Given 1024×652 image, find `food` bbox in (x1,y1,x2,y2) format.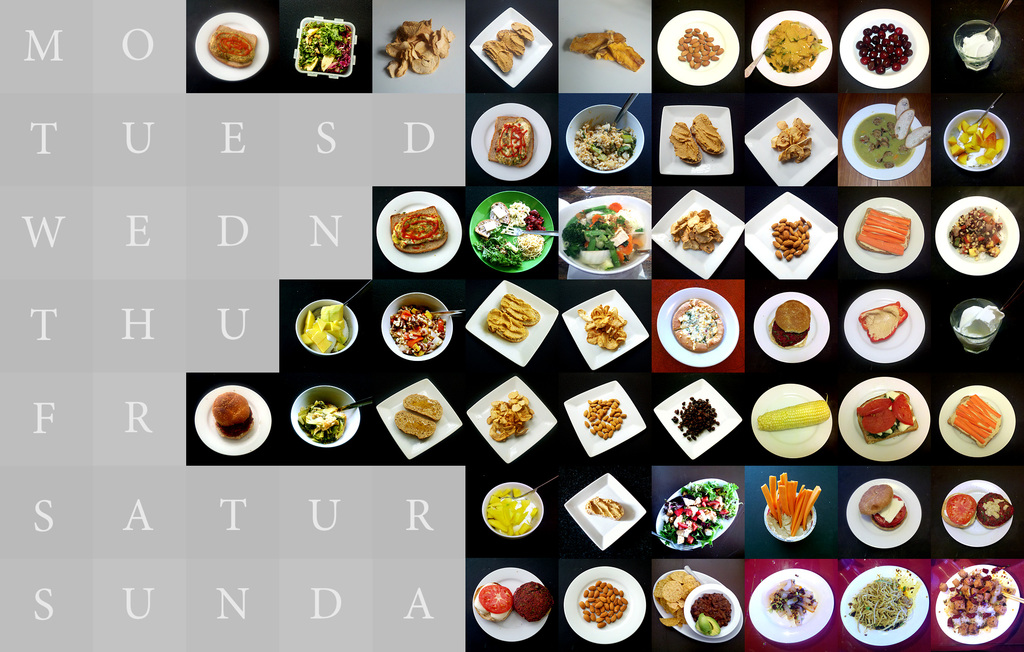
(292,16,355,87).
